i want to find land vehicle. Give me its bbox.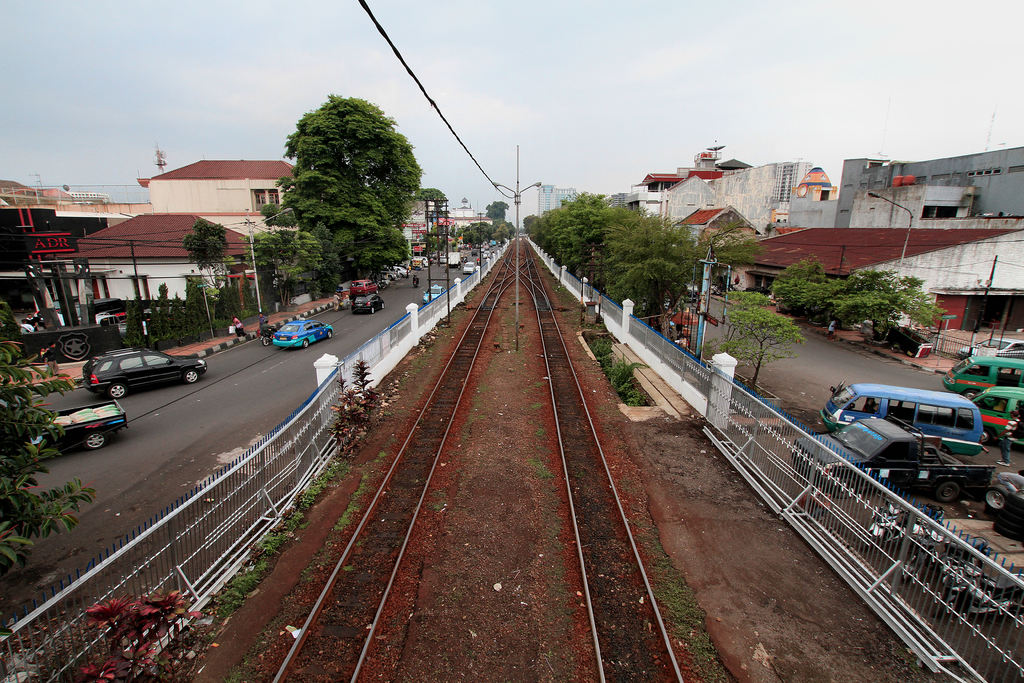
region(956, 340, 1023, 360).
